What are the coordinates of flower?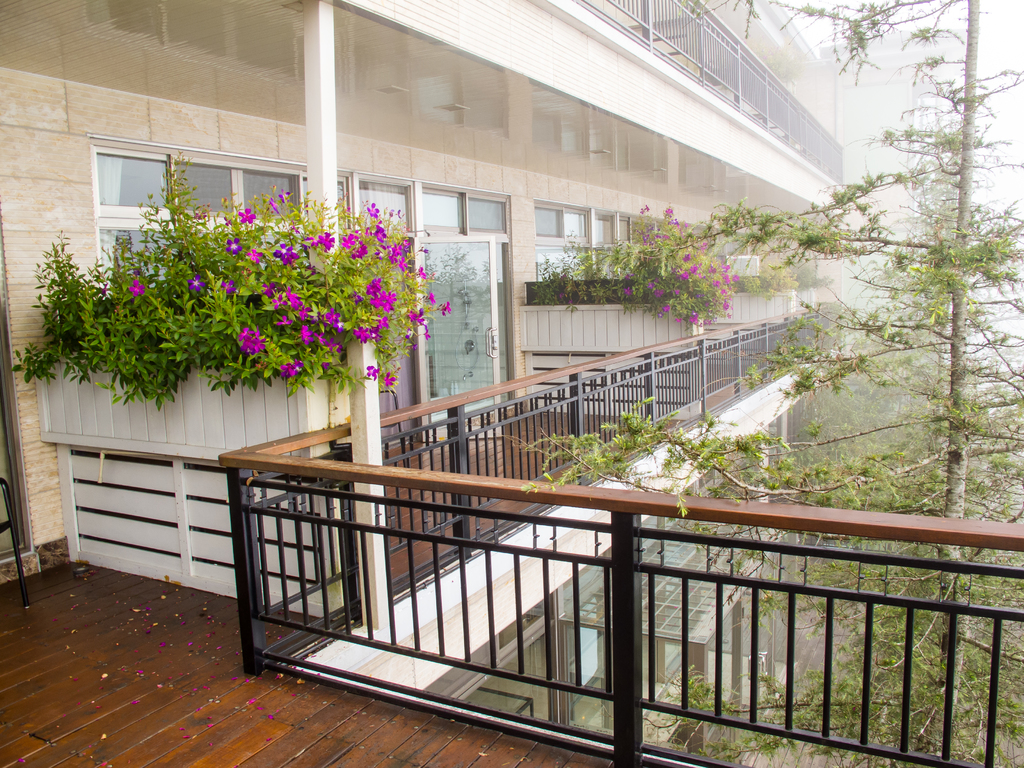
<bbox>364, 275, 381, 296</bbox>.
